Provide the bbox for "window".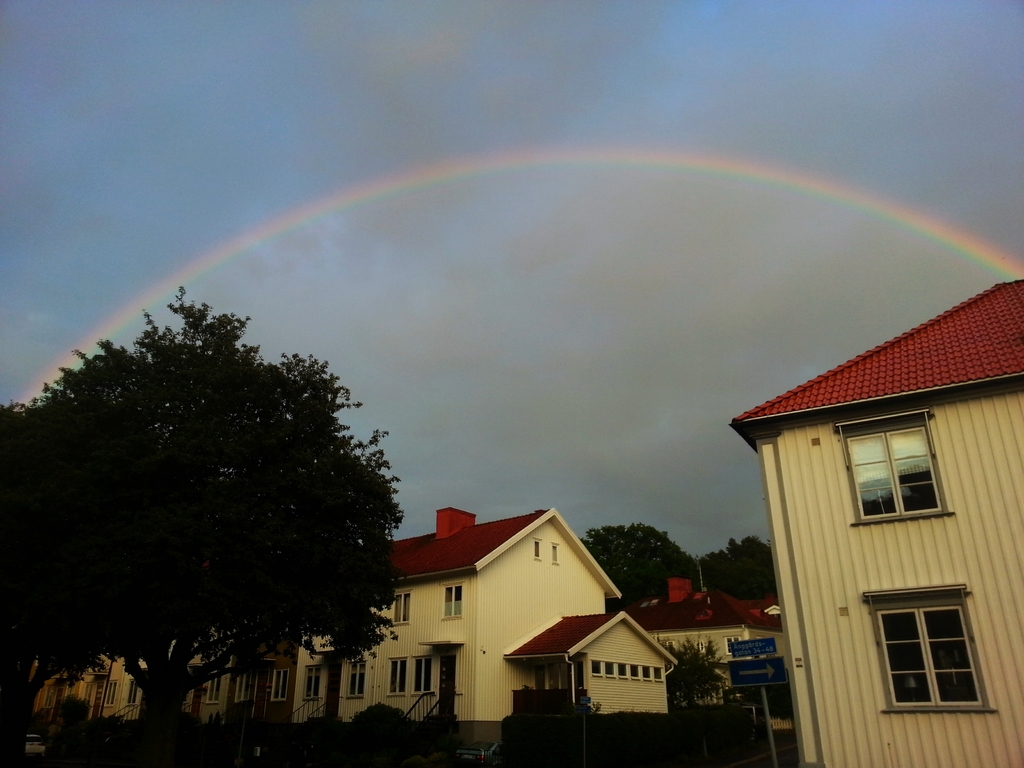
533 538 543 559.
